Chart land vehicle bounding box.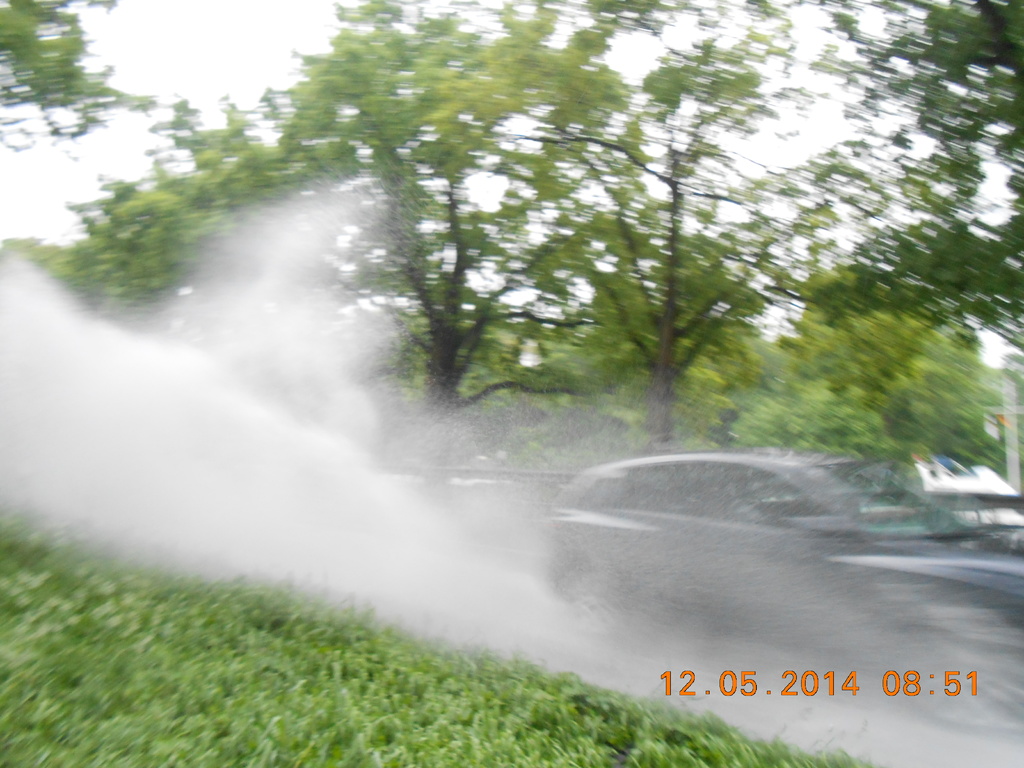
Charted: 829/458/1023/554.
